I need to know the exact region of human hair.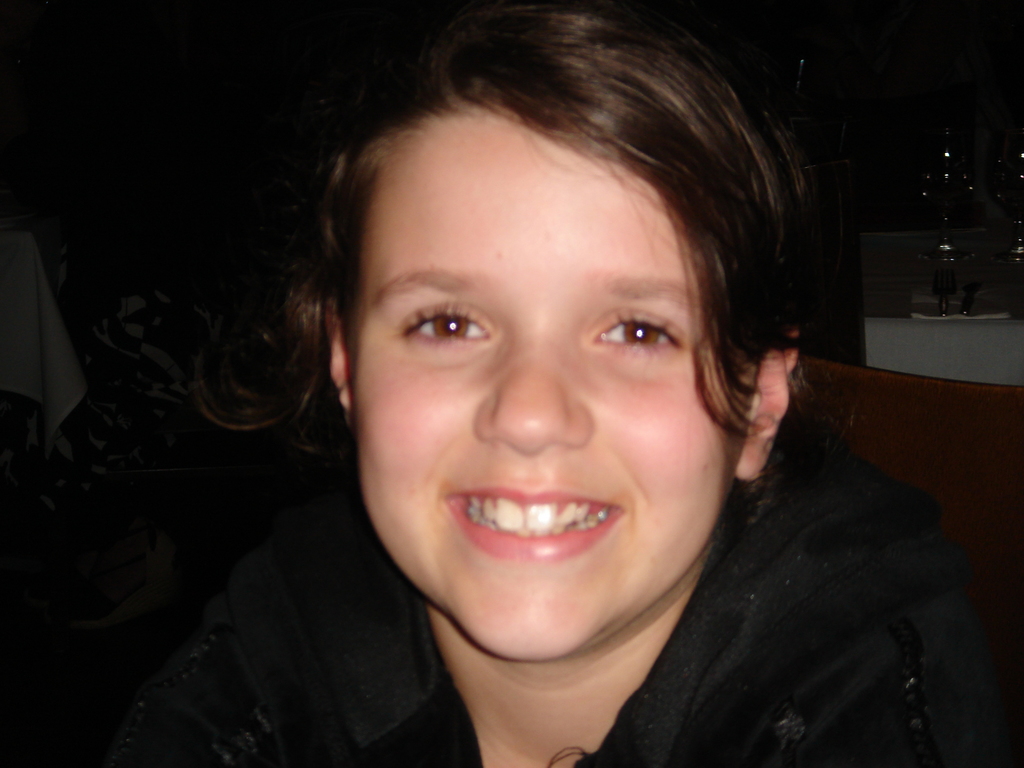
Region: pyautogui.locateOnScreen(181, 35, 885, 697).
